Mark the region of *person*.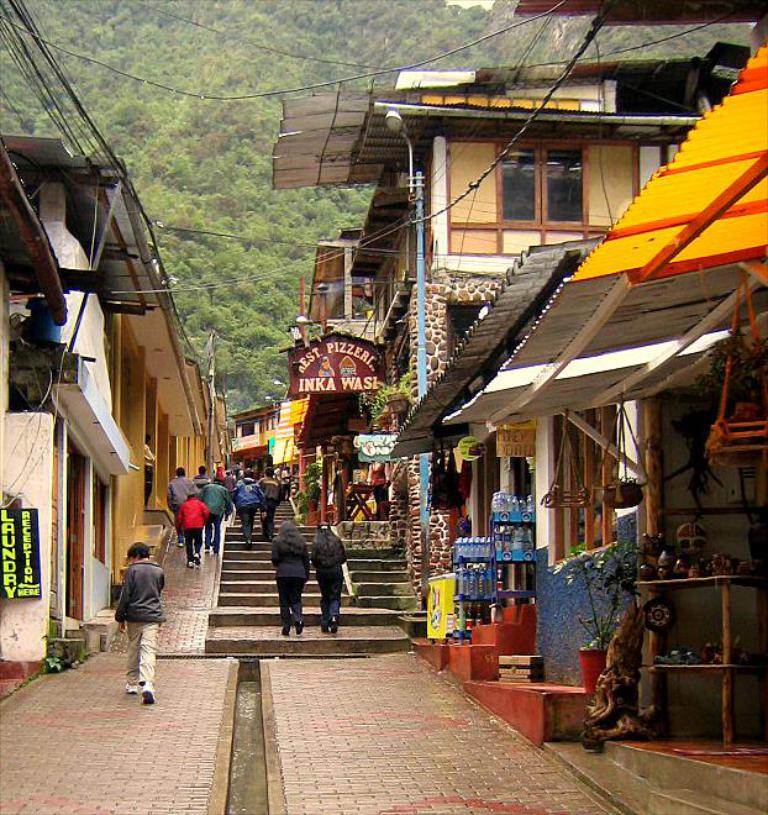
Region: x1=119, y1=543, x2=163, y2=699.
